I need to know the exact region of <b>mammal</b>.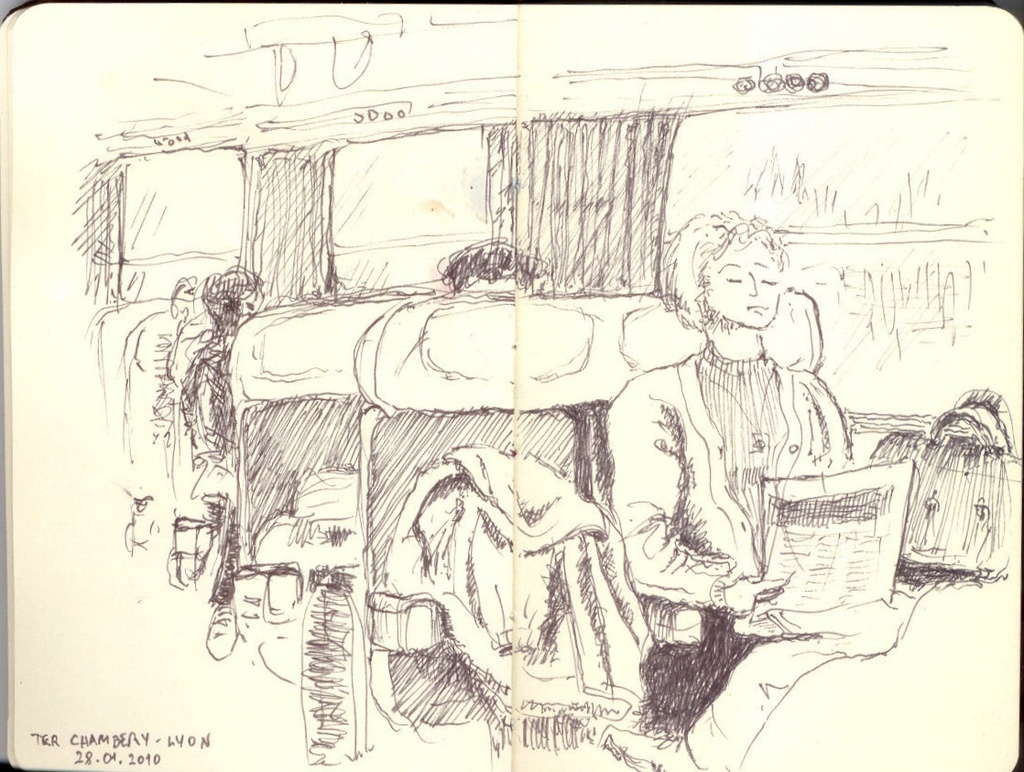
Region: BBox(604, 211, 865, 658).
